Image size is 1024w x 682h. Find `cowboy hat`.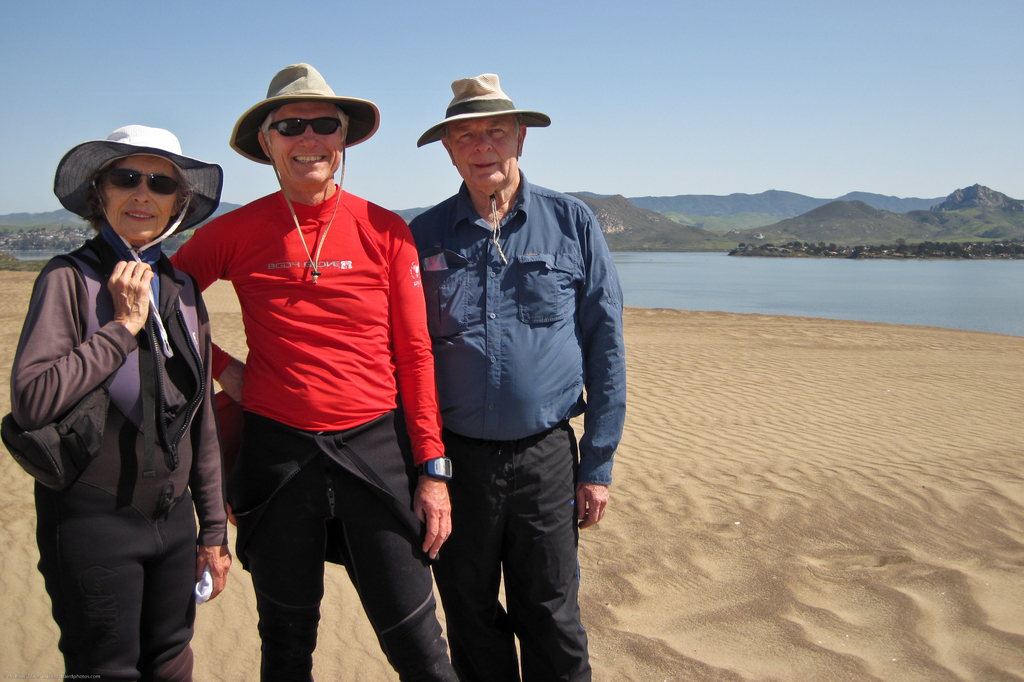
box=[415, 74, 552, 155].
